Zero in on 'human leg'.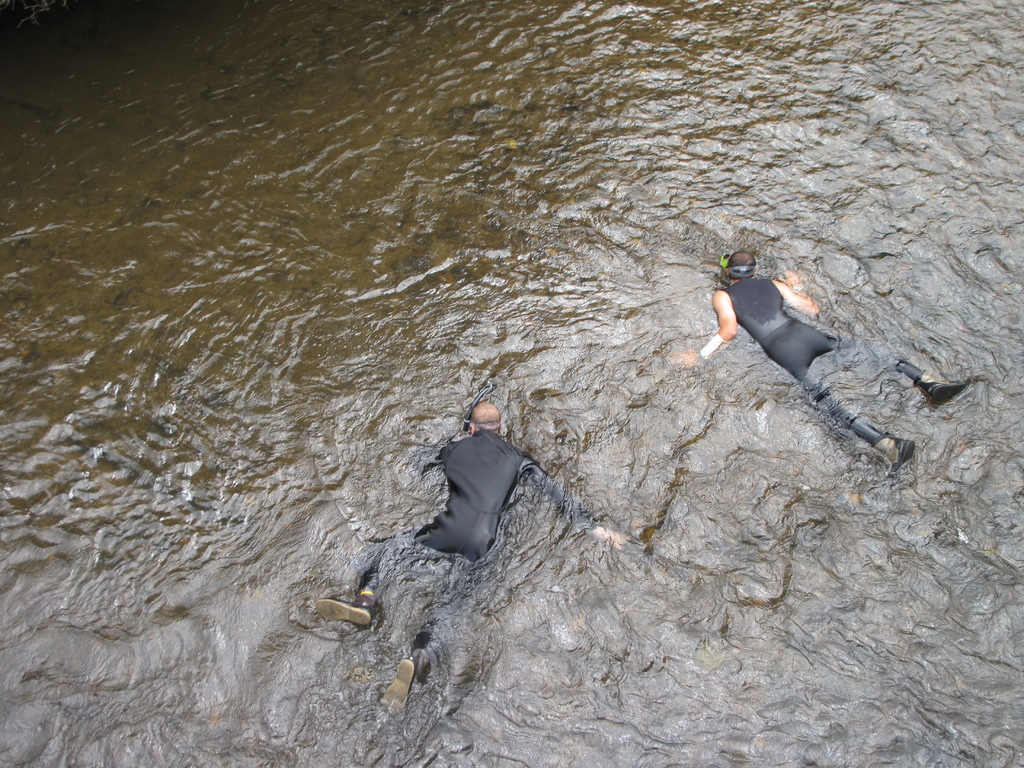
Zeroed in: locate(800, 308, 975, 406).
